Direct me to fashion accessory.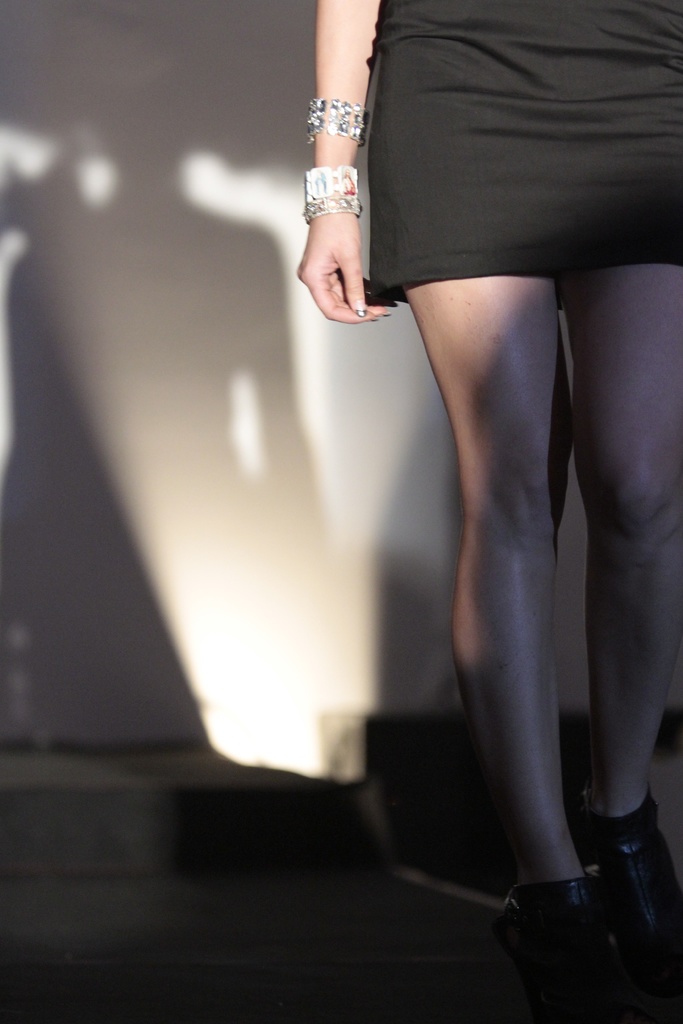
Direction: bbox=[357, 309, 367, 313].
